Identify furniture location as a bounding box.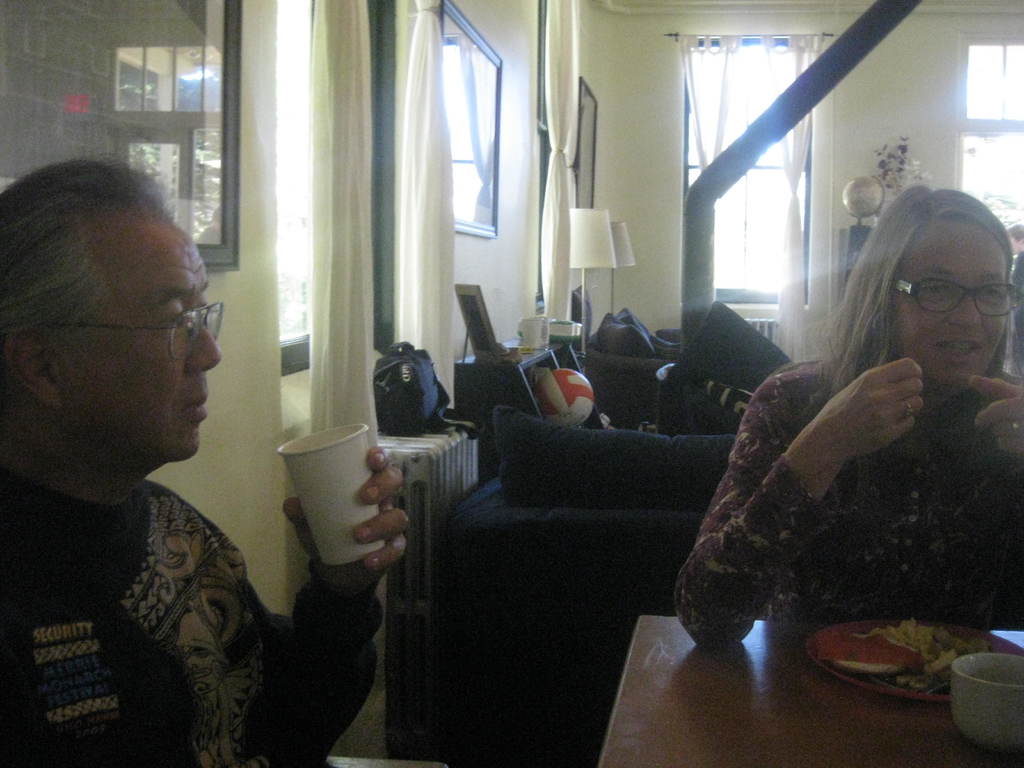
590,608,1023,767.
